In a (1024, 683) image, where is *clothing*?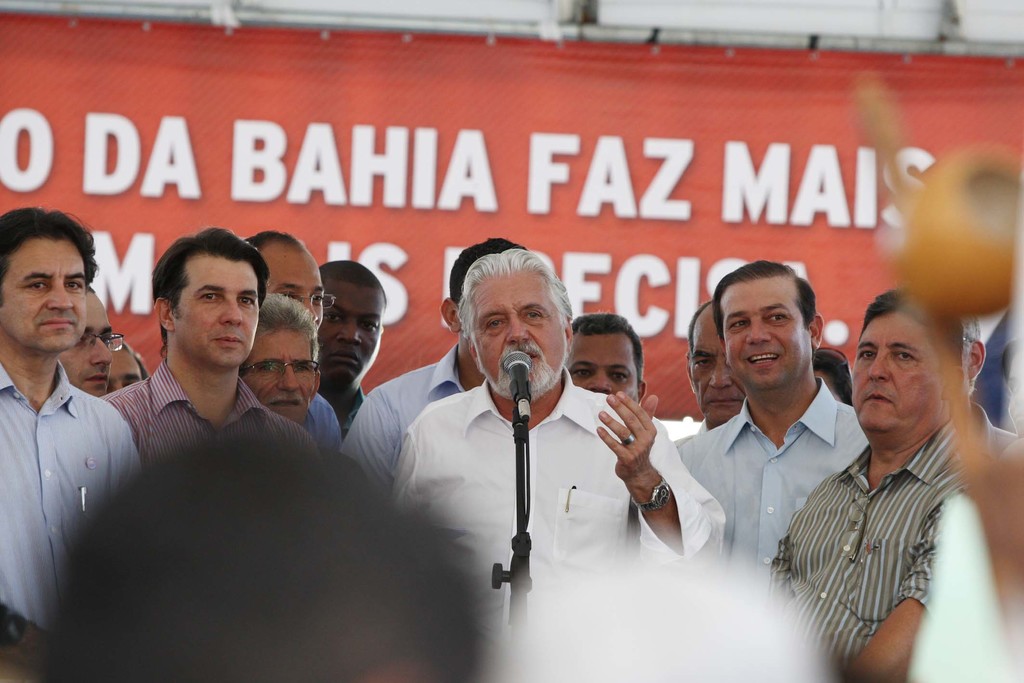
[x1=381, y1=354, x2=728, y2=682].
